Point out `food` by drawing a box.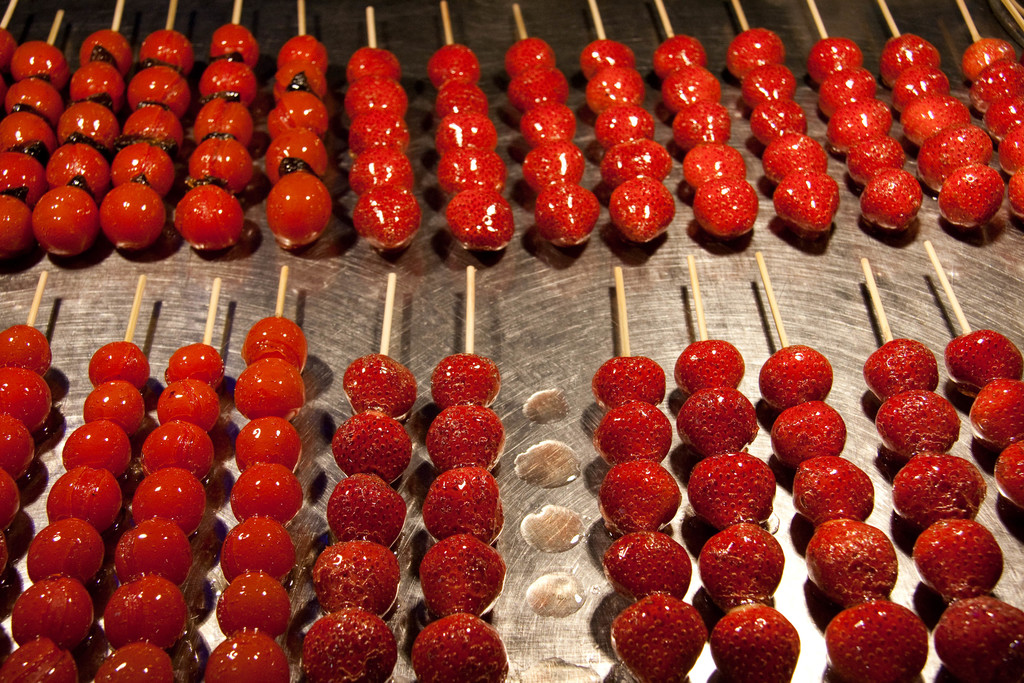
select_region(262, 122, 334, 178).
